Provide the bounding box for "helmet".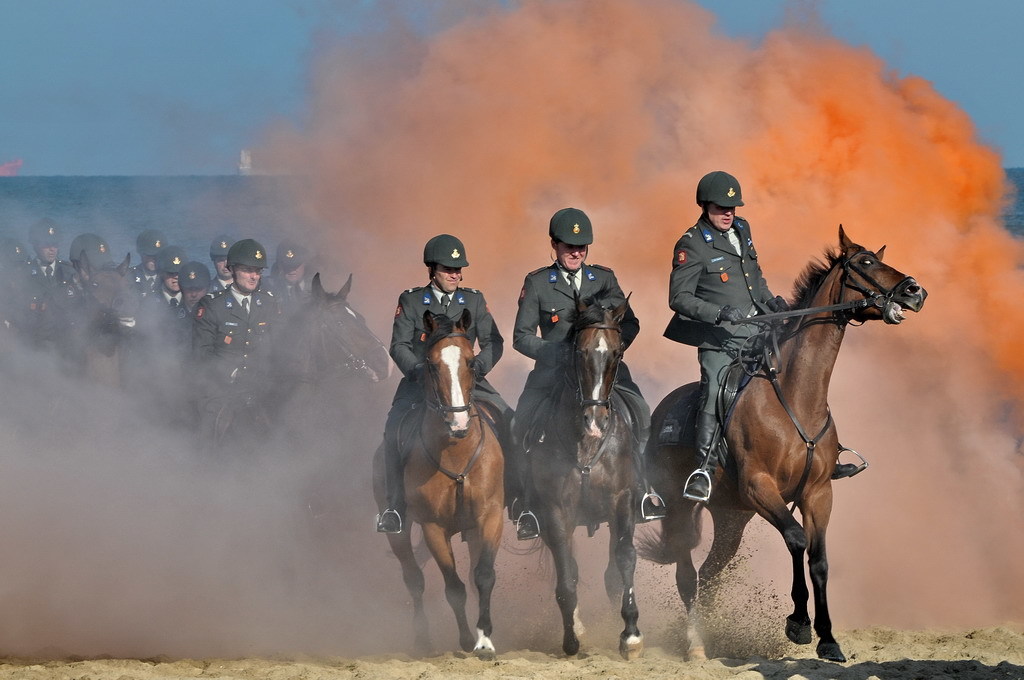
select_region(149, 240, 191, 292).
